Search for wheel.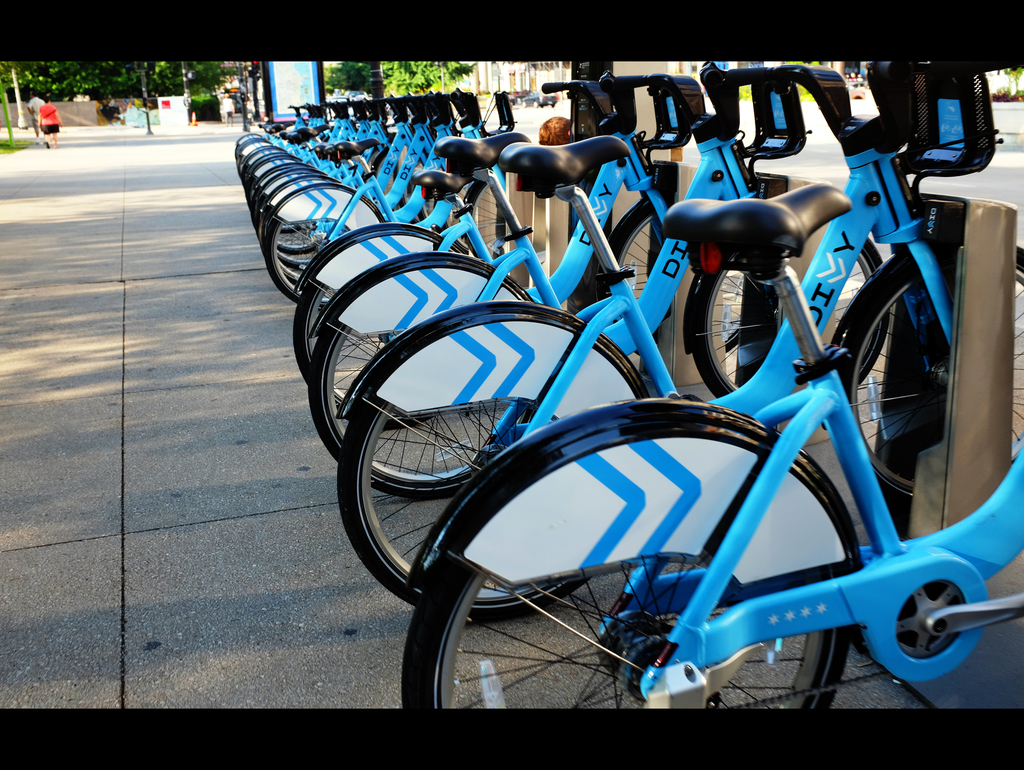
Found at box(401, 557, 850, 711).
